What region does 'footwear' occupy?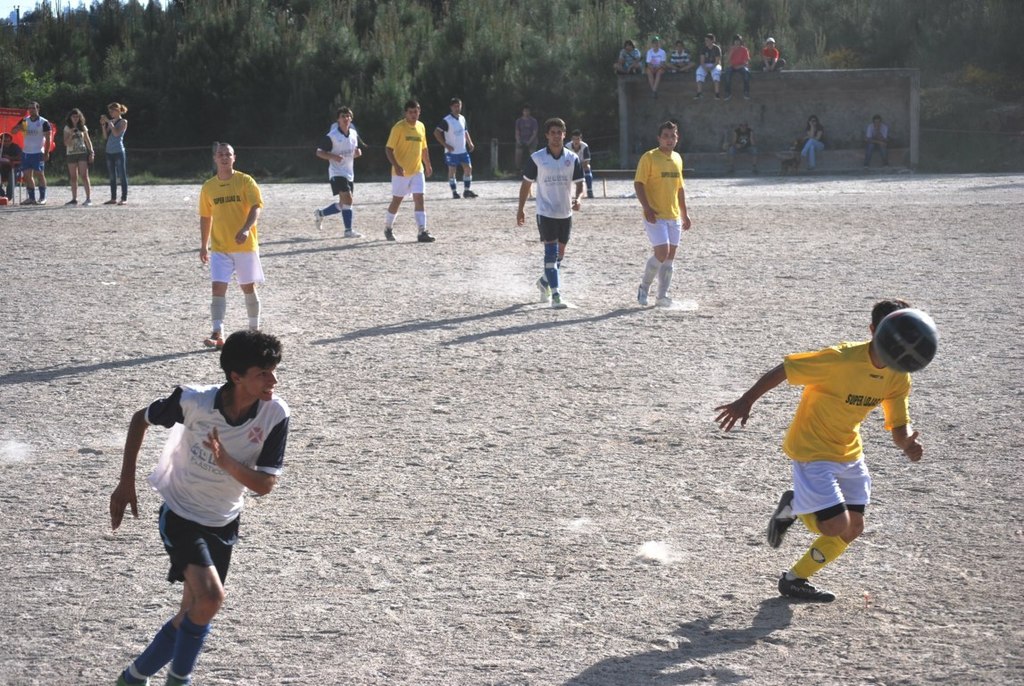
[118,673,143,685].
